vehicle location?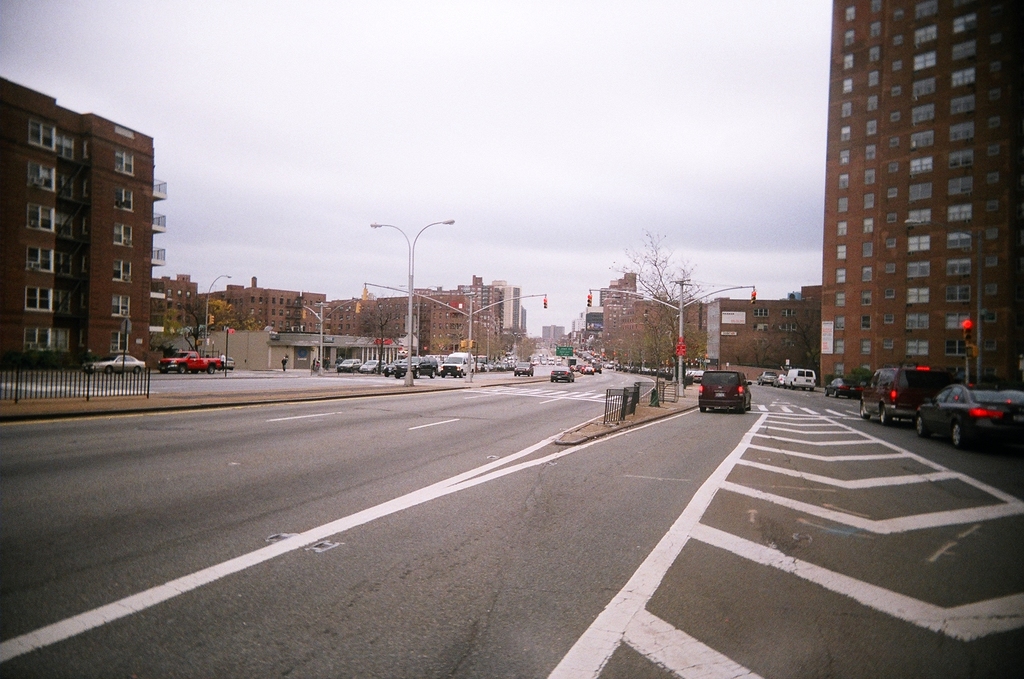
bbox=(398, 355, 438, 379)
